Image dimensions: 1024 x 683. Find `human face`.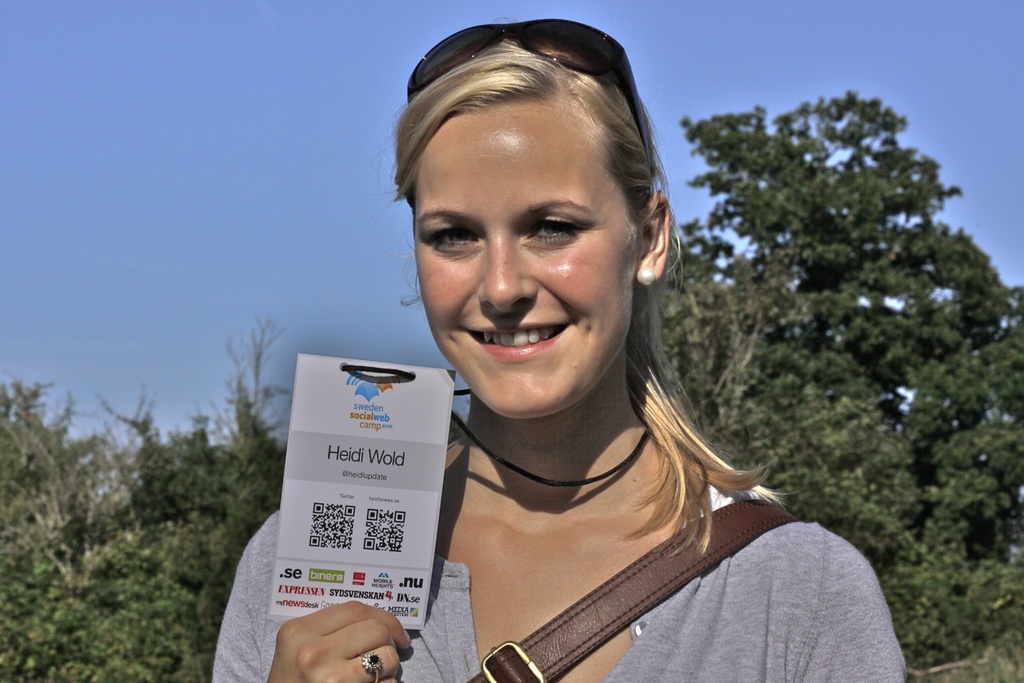
x1=415, y1=103, x2=637, y2=420.
